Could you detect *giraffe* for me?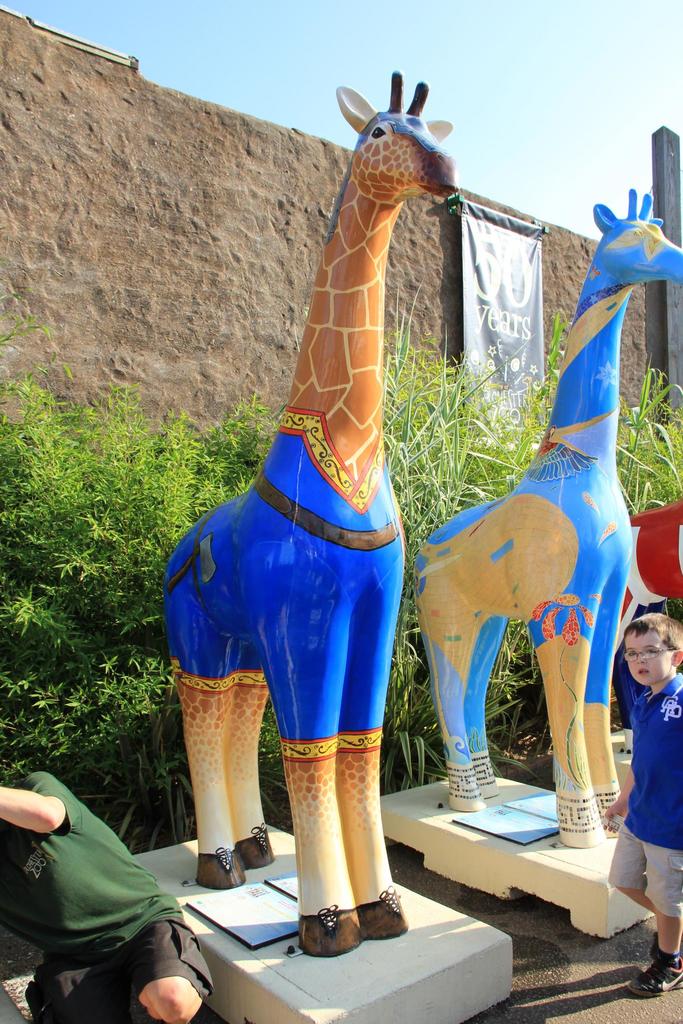
Detection result: <region>407, 189, 682, 845</region>.
